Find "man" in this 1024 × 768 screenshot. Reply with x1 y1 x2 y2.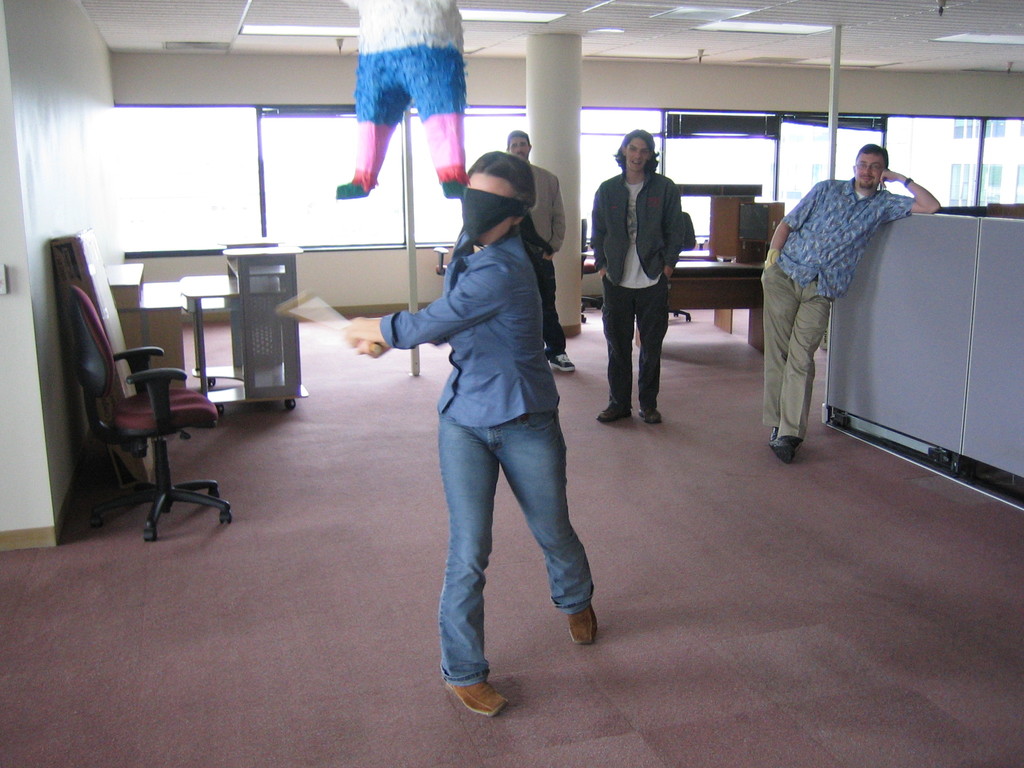
500 129 586 374.
